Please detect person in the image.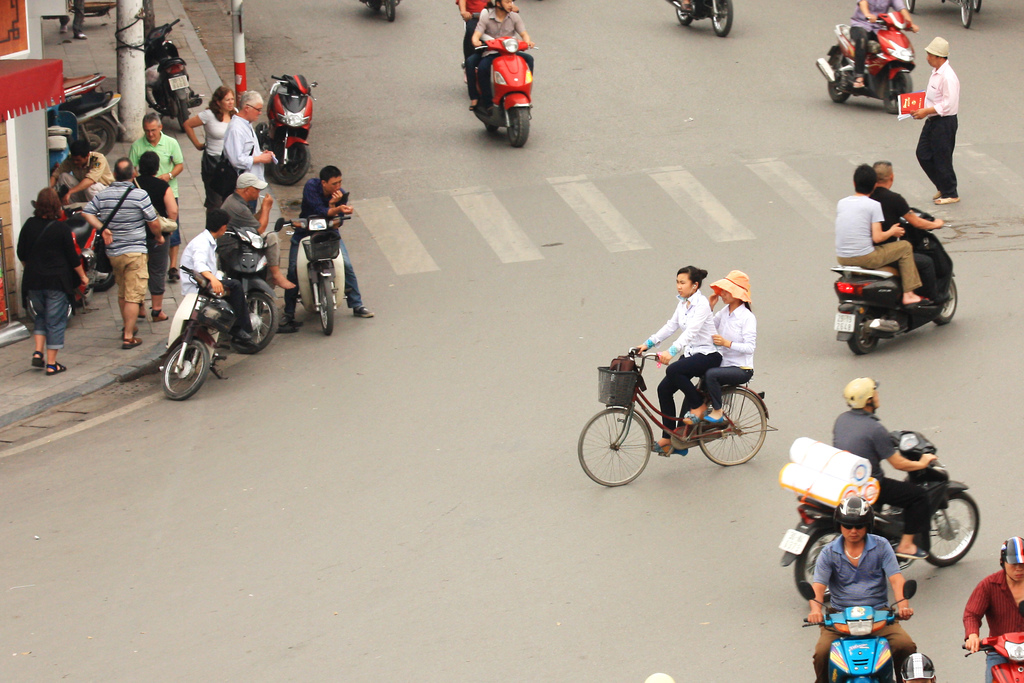
831:163:936:311.
